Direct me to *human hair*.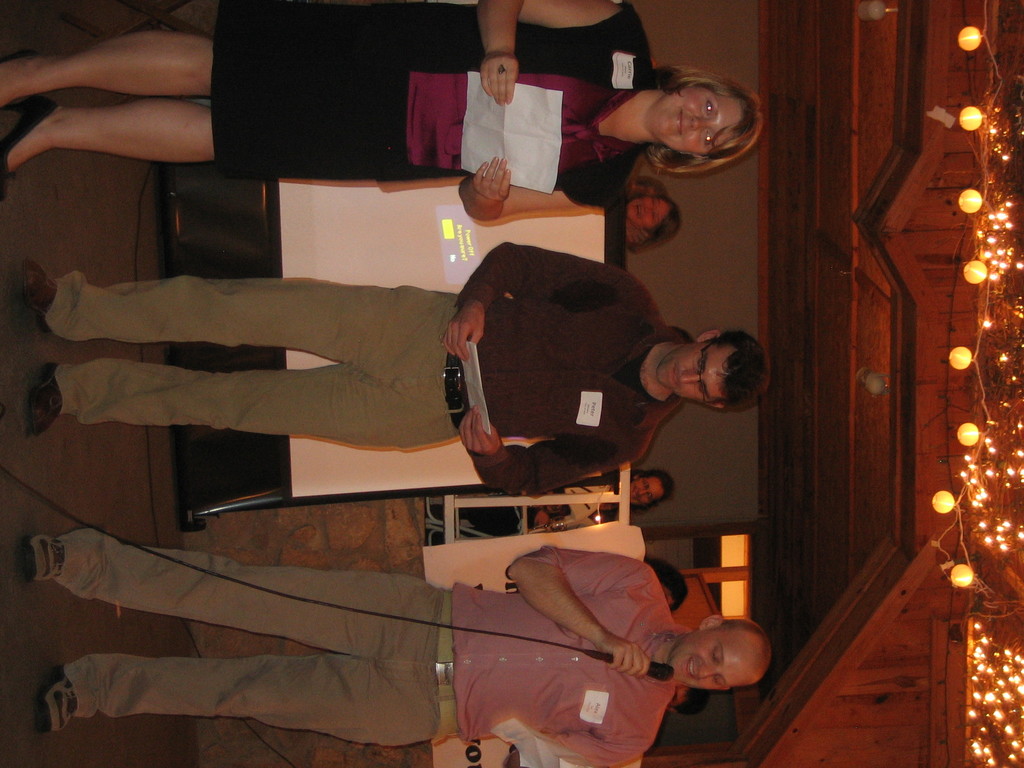
Direction: [x1=634, y1=470, x2=675, y2=515].
